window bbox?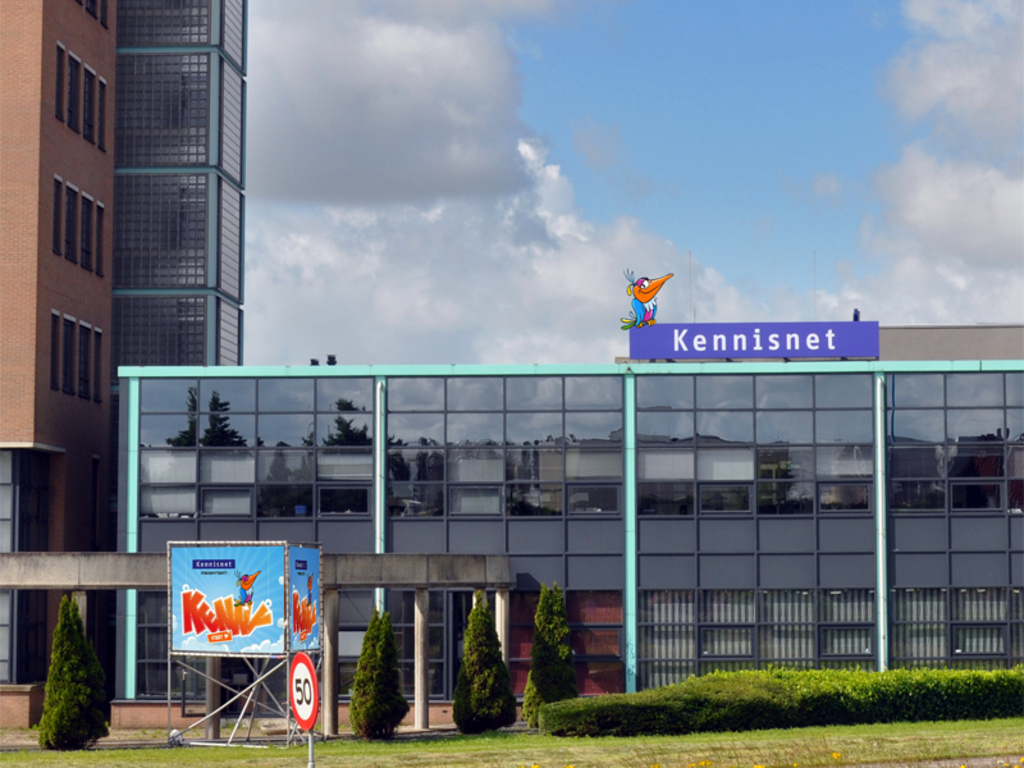
region(99, 78, 111, 154)
